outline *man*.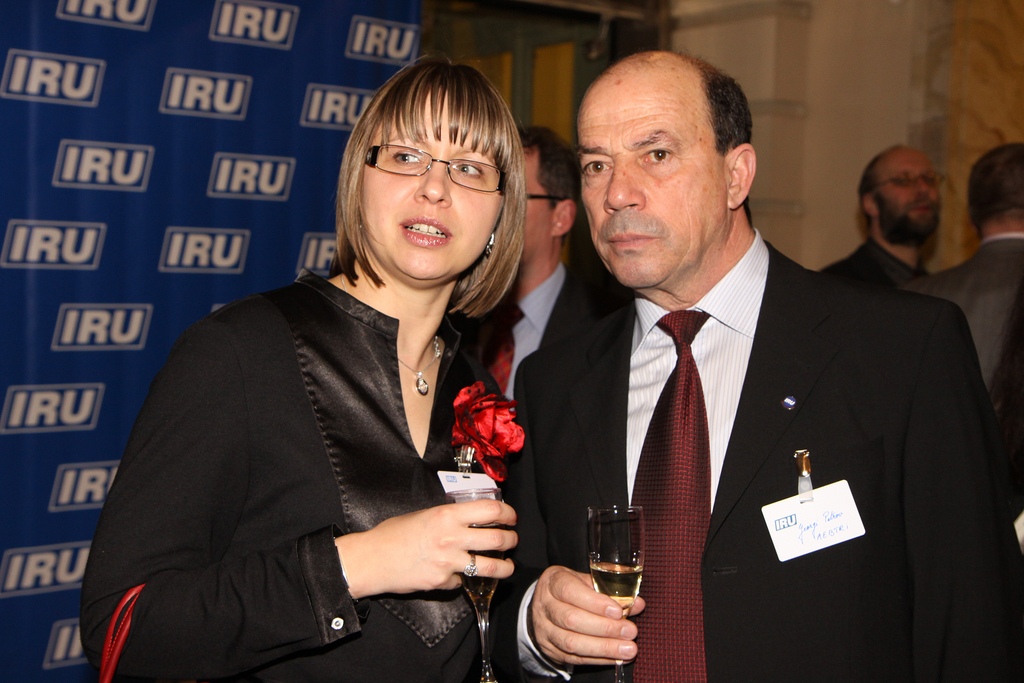
Outline: locate(819, 143, 942, 294).
